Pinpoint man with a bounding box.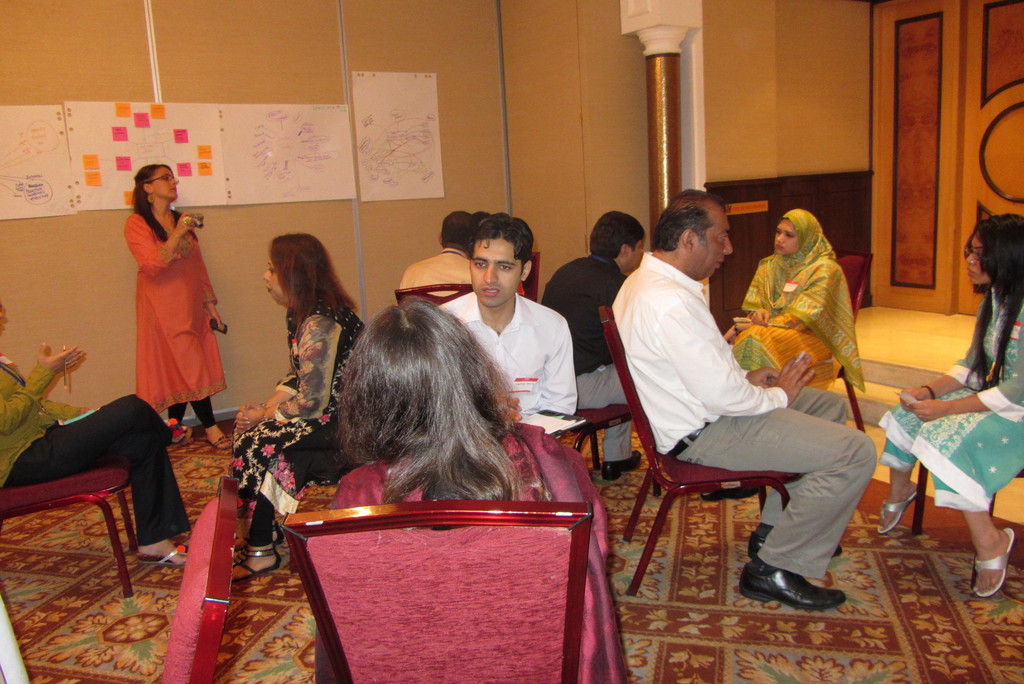
bbox=[438, 213, 574, 410].
